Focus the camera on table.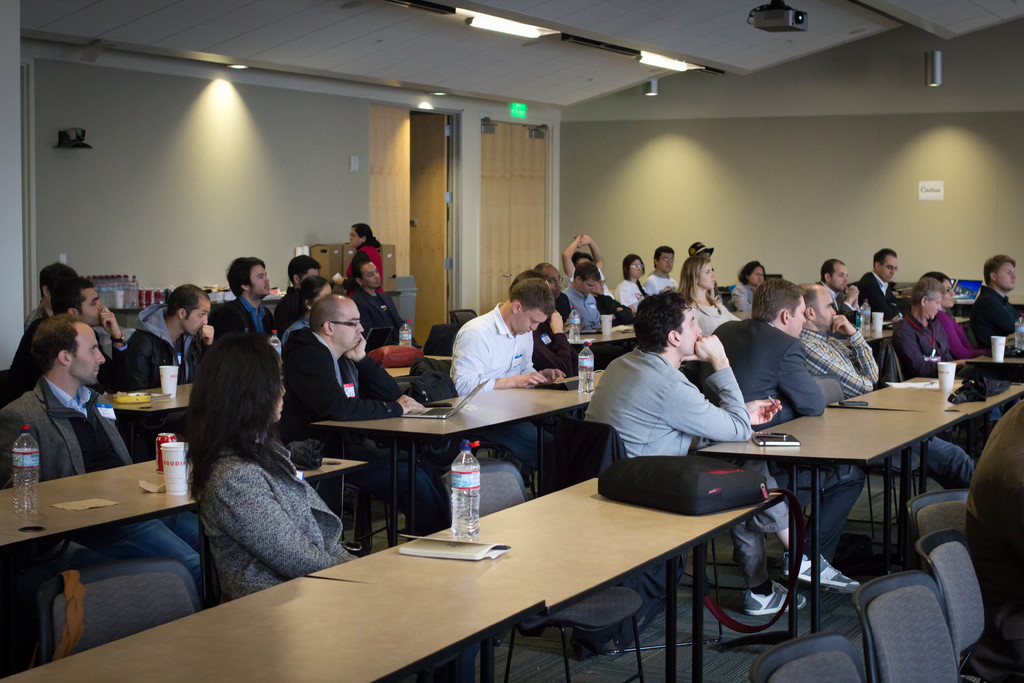
Focus region: box(3, 431, 199, 551).
